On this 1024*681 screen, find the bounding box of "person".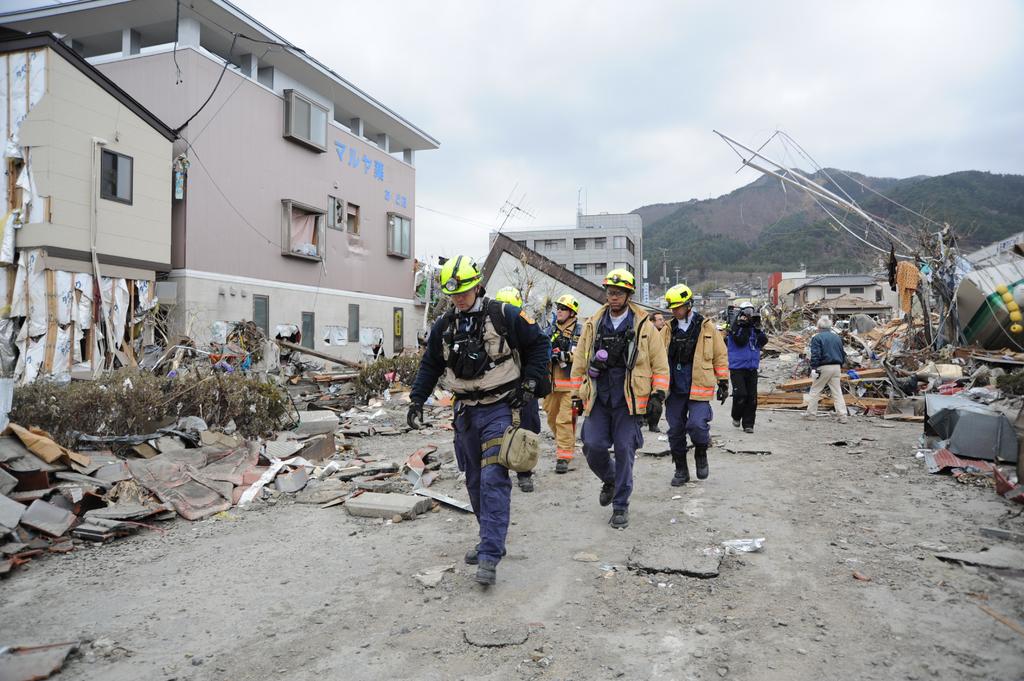
Bounding box: 568:267:669:529.
